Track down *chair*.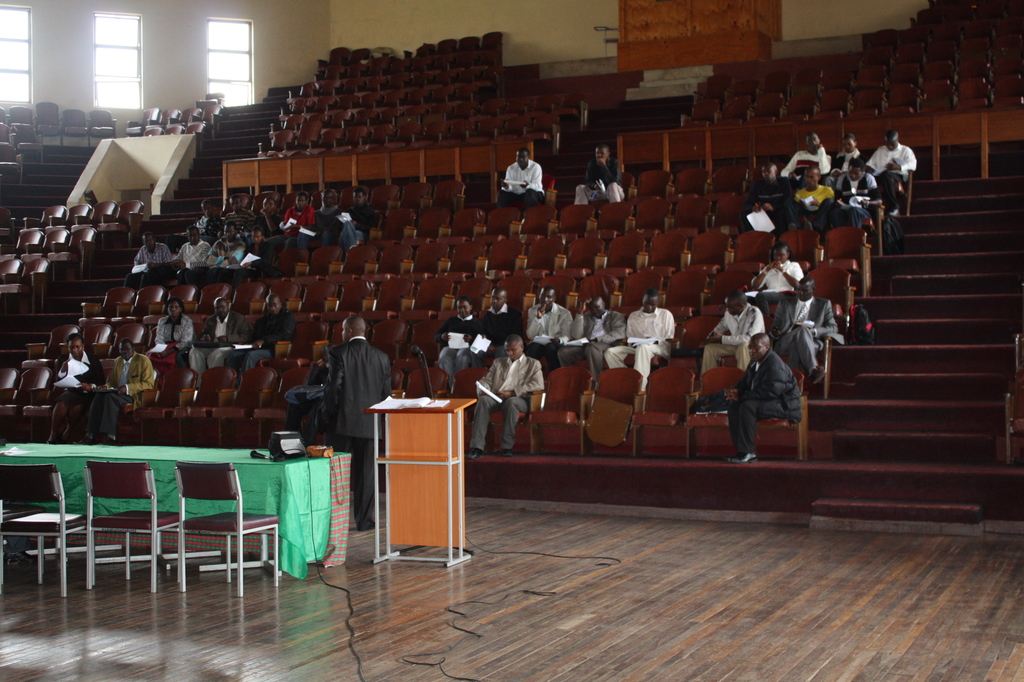
Tracked to (821,225,872,297).
